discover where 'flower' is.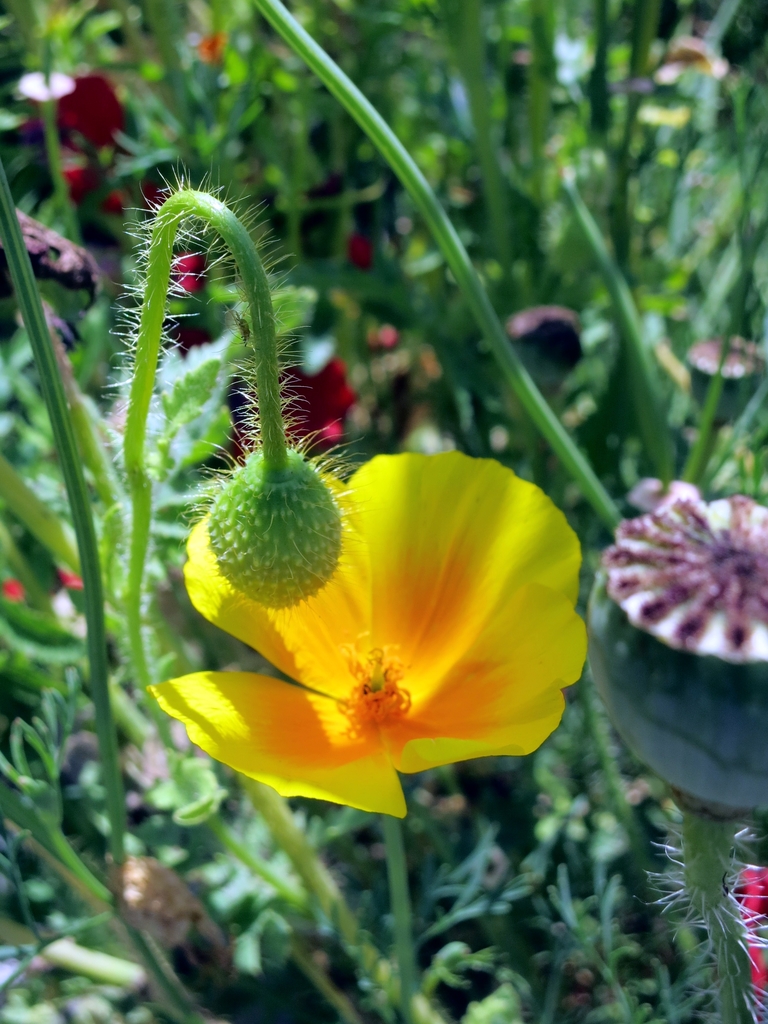
Discovered at (688,340,758,412).
